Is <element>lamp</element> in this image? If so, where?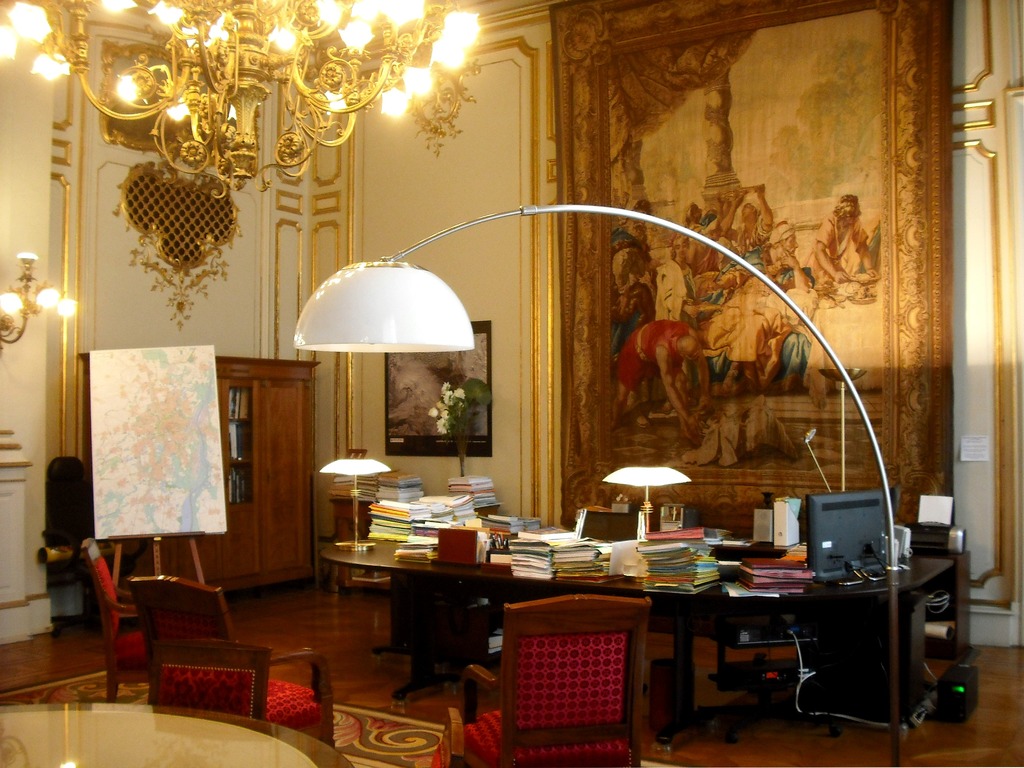
Yes, at detection(609, 461, 708, 541).
